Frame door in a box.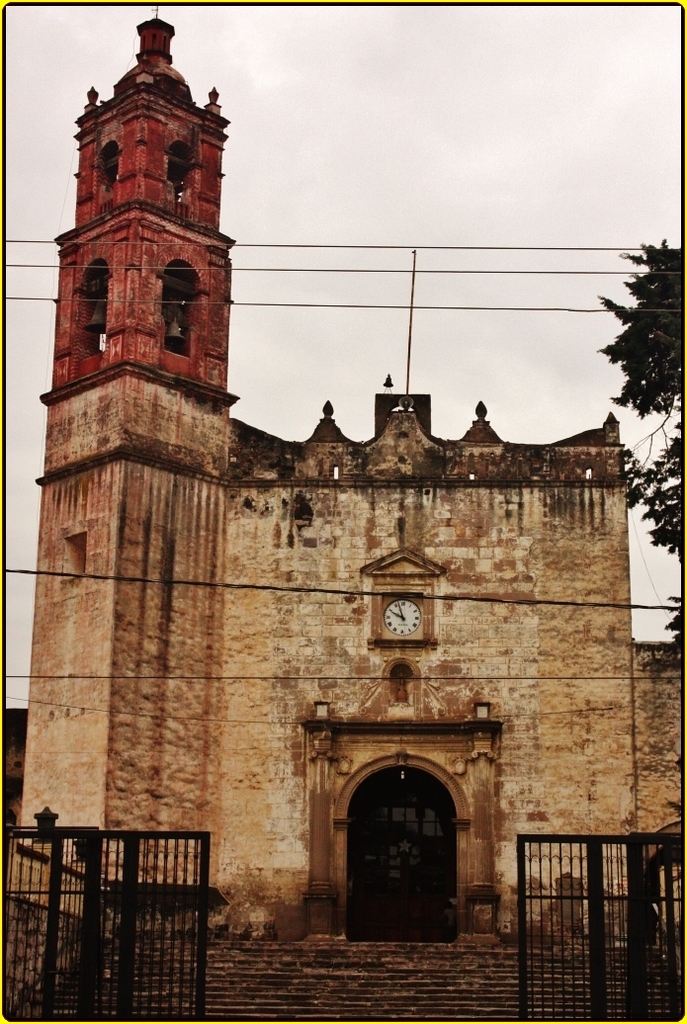
bbox(343, 764, 462, 941).
